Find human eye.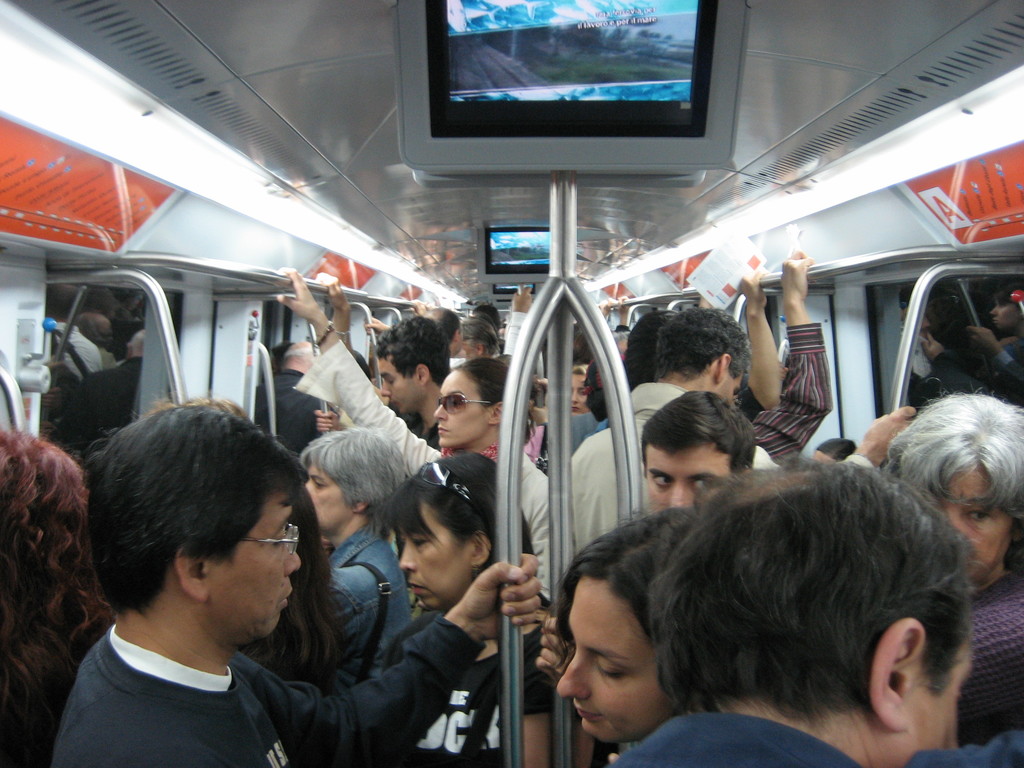
{"left": 964, "top": 509, "right": 991, "bottom": 525}.
